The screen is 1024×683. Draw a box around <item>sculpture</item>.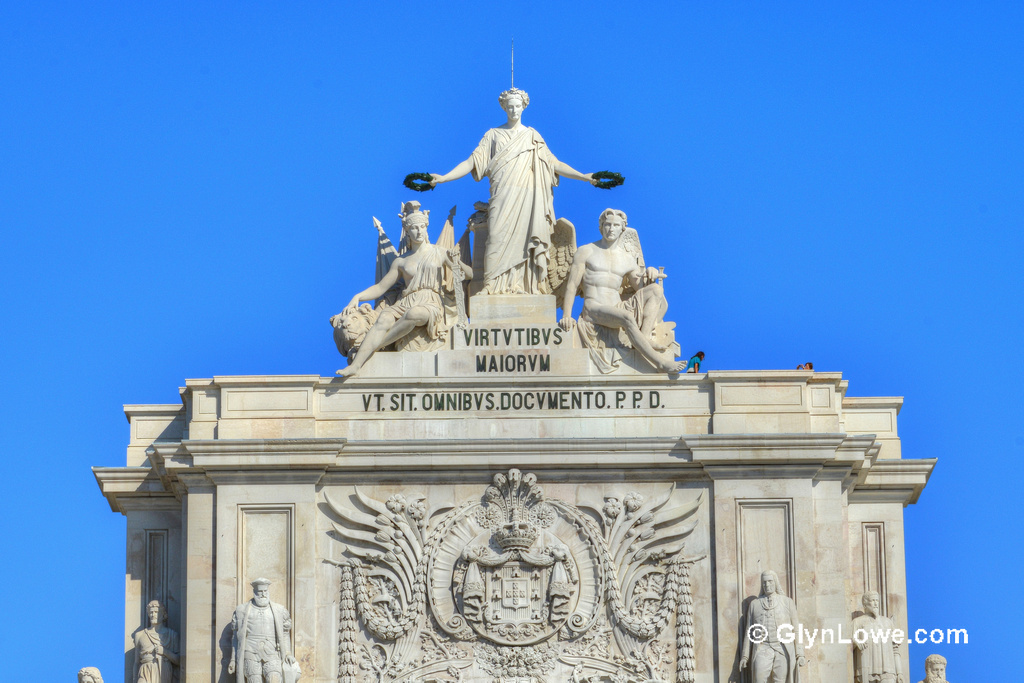
x1=123, y1=597, x2=185, y2=682.
